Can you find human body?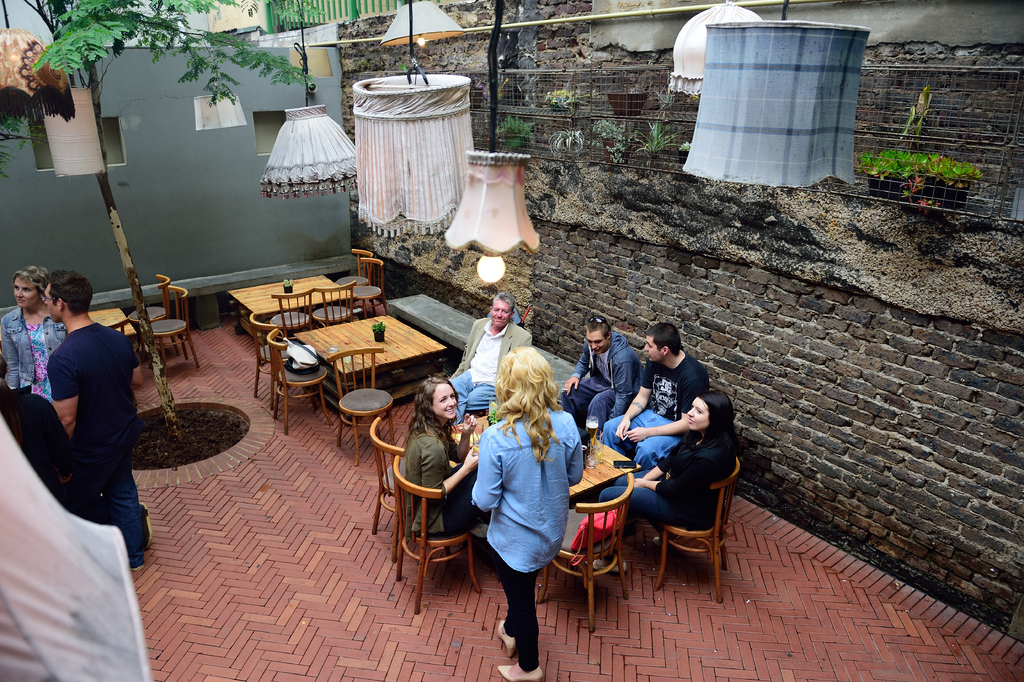
Yes, bounding box: (469, 353, 582, 660).
